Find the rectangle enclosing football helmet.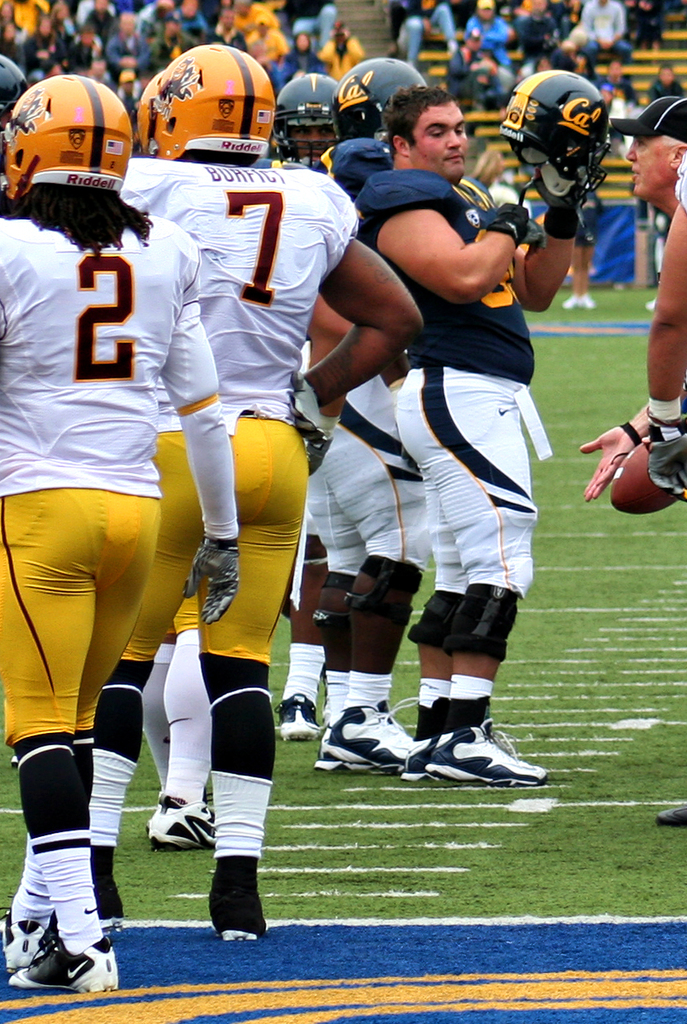
crop(285, 67, 334, 146).
